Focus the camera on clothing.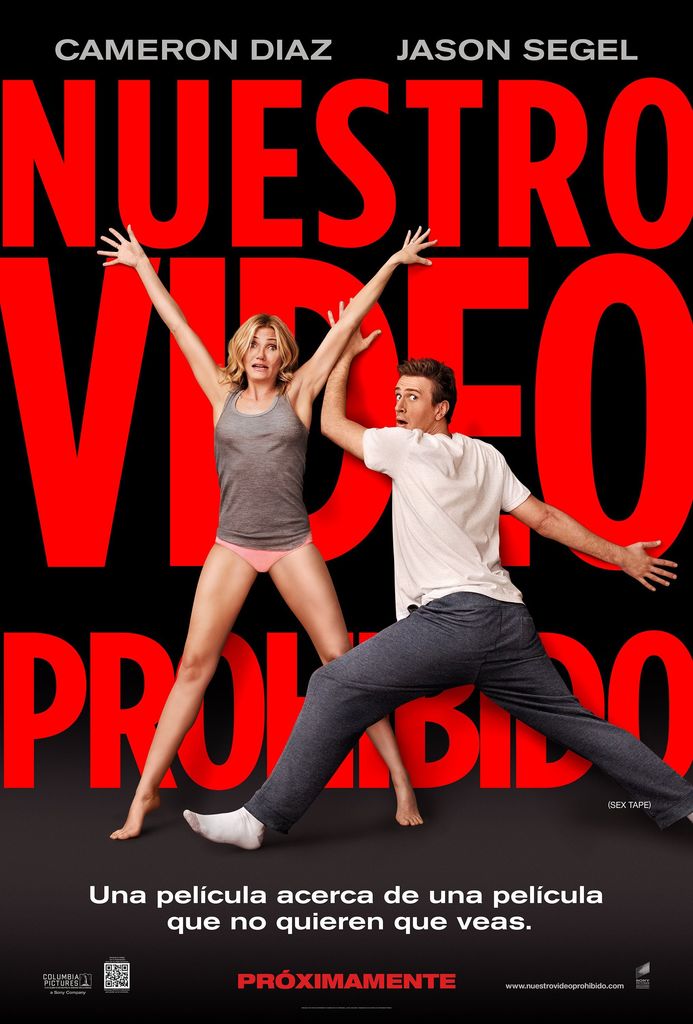
Focus region: locate(320, 380, 613, 821).
